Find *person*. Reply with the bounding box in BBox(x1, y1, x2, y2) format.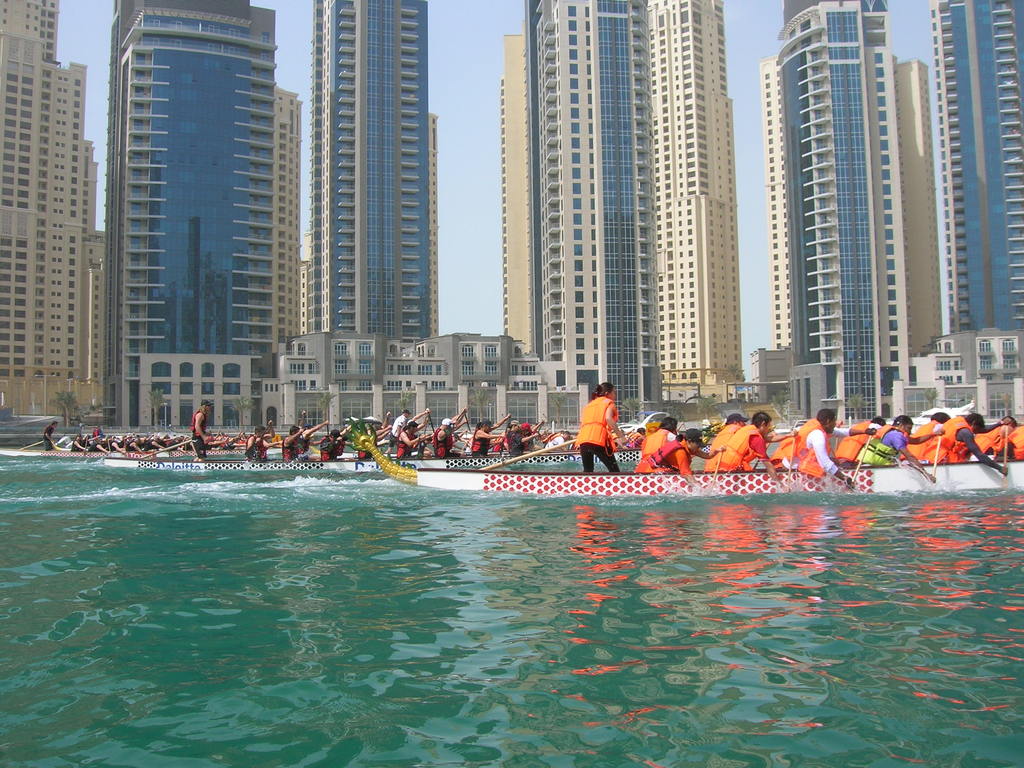
BBox(780, 405, 849, 486).
